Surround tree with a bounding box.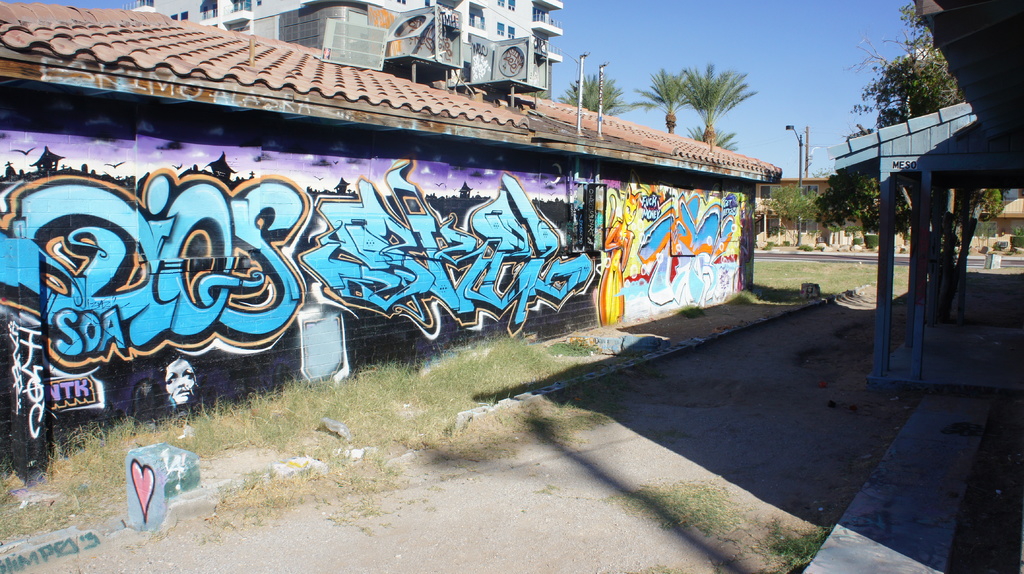
[x1=676, y1=61, x2=755, y2=146].
